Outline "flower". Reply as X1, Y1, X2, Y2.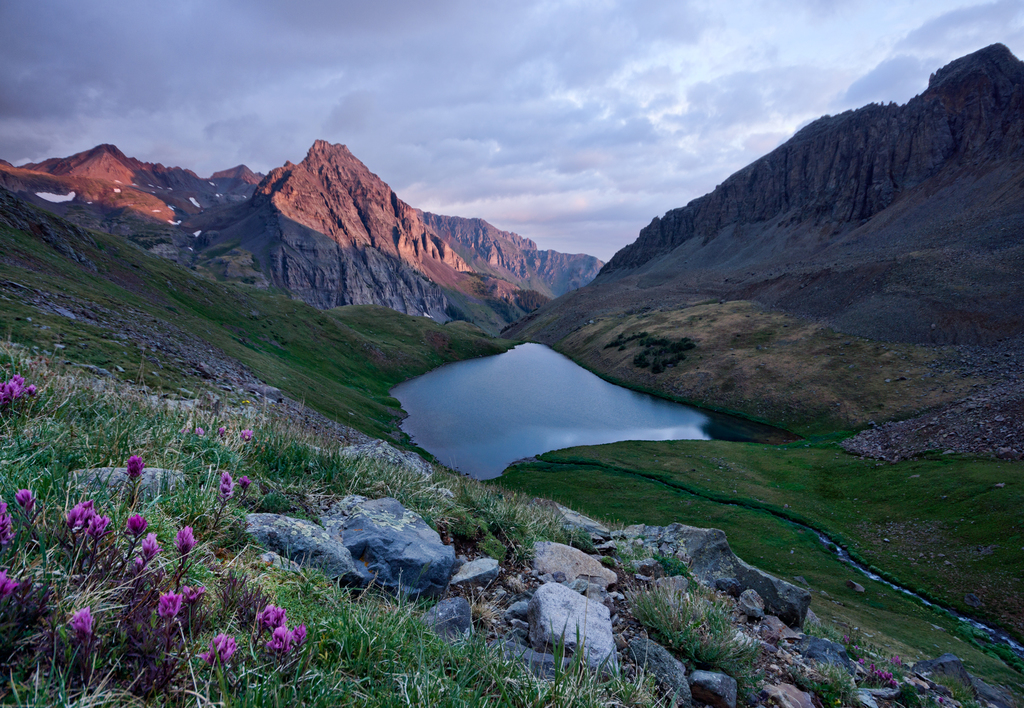
172, 525, 204, 557.
